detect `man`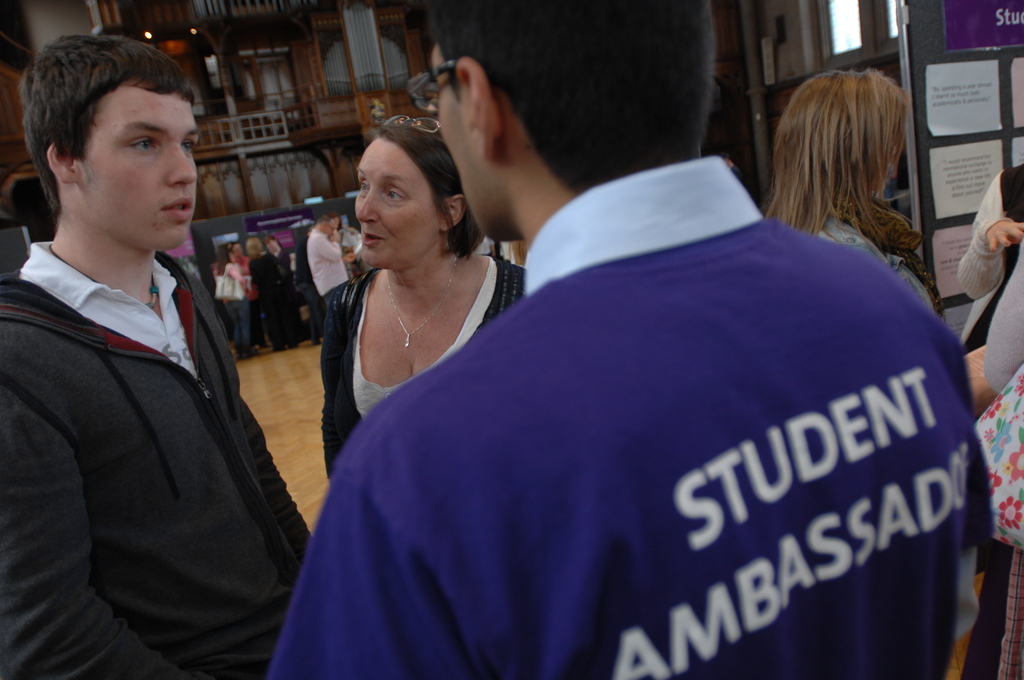
x1=302, y1=206, x2=351, y2=302
